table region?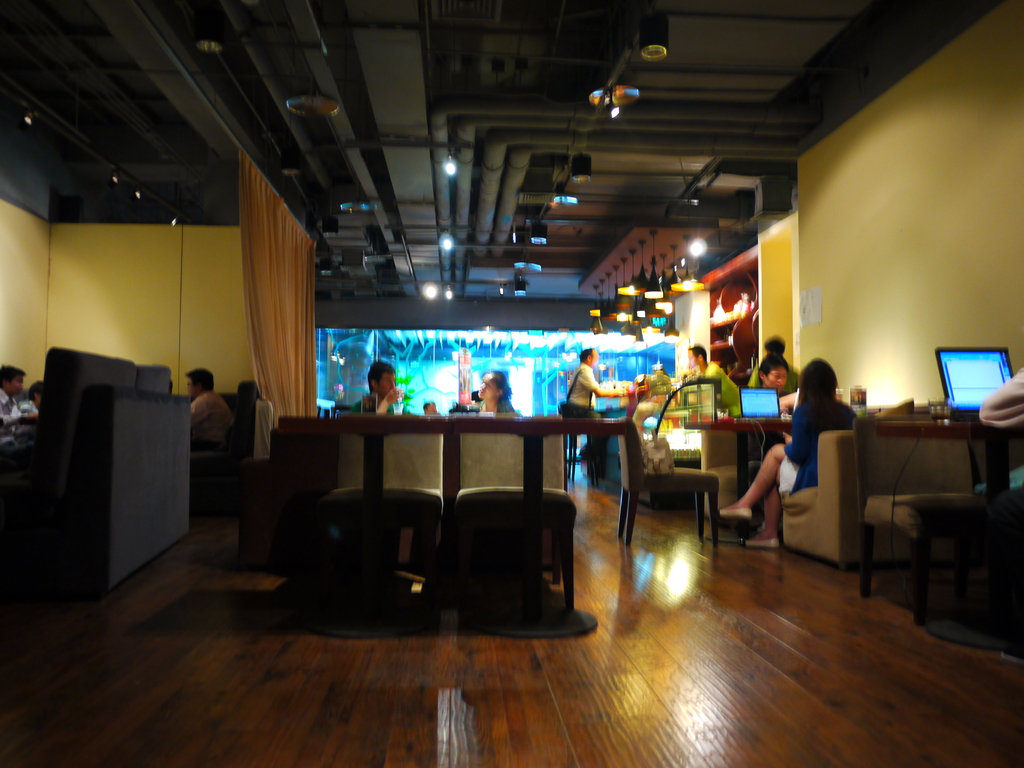
Rect(686, 410, 793, 546)
